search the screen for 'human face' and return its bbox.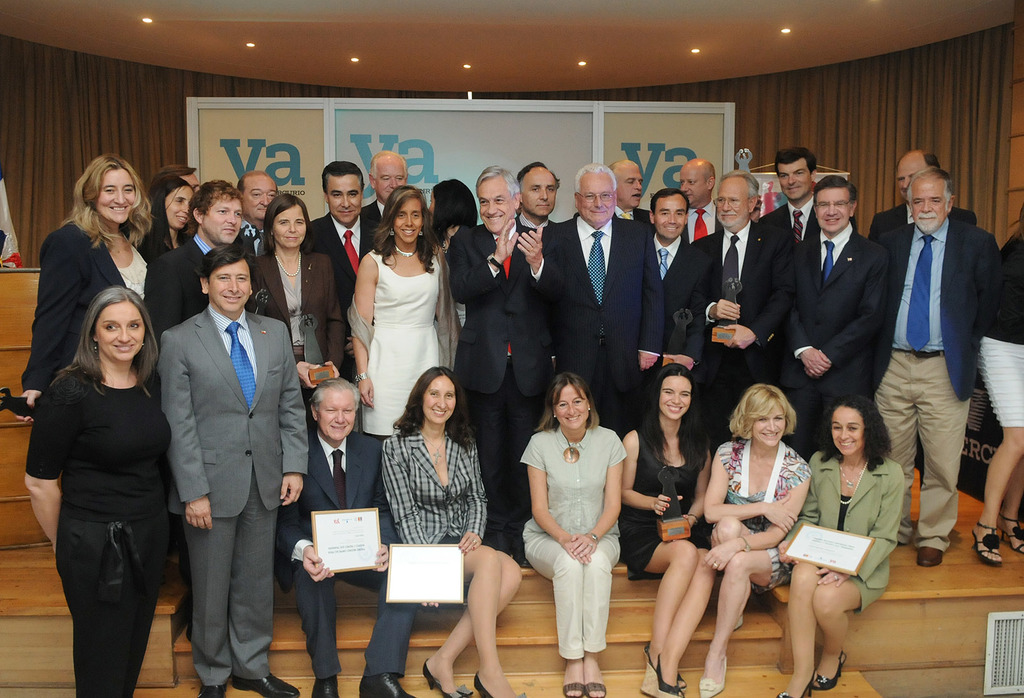
Found: region(315, 384, 356, 444).
